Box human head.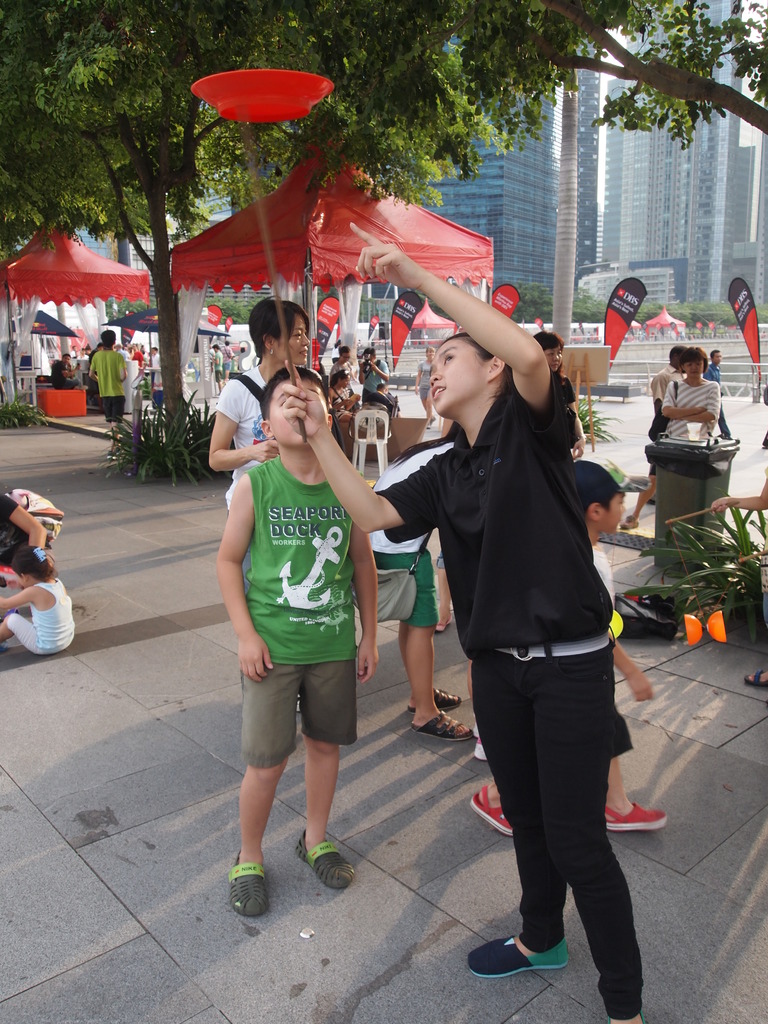
crop(681, 349, 712, 380).
